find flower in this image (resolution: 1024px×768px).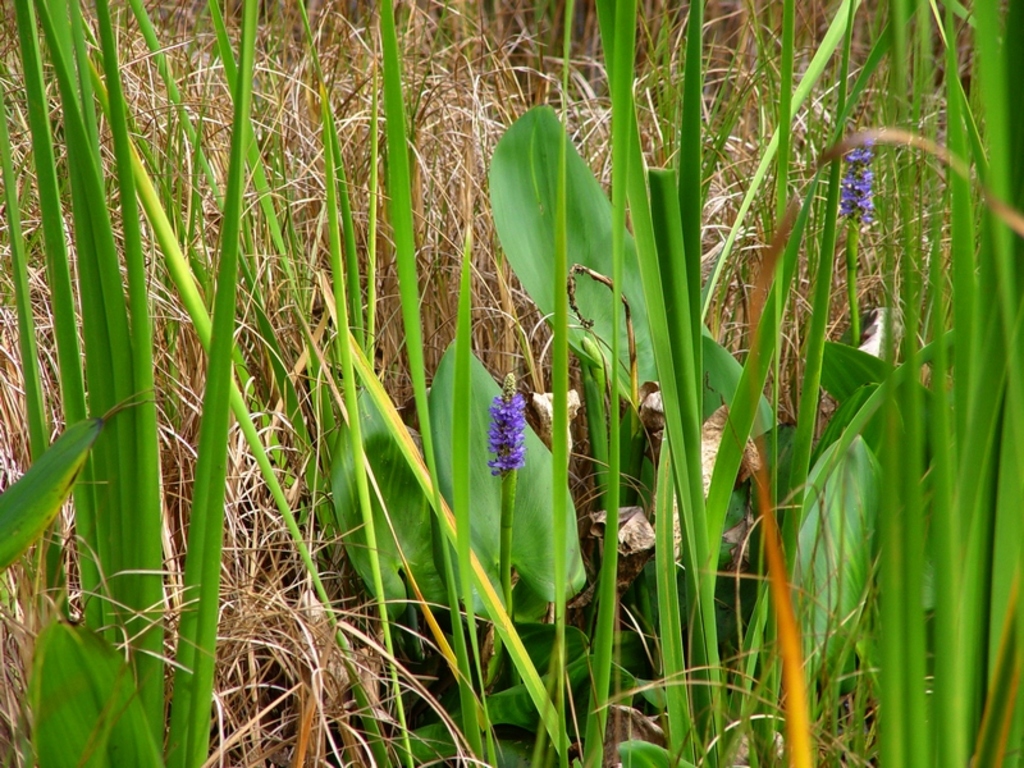
bbox(838, 152, 873, 225).
